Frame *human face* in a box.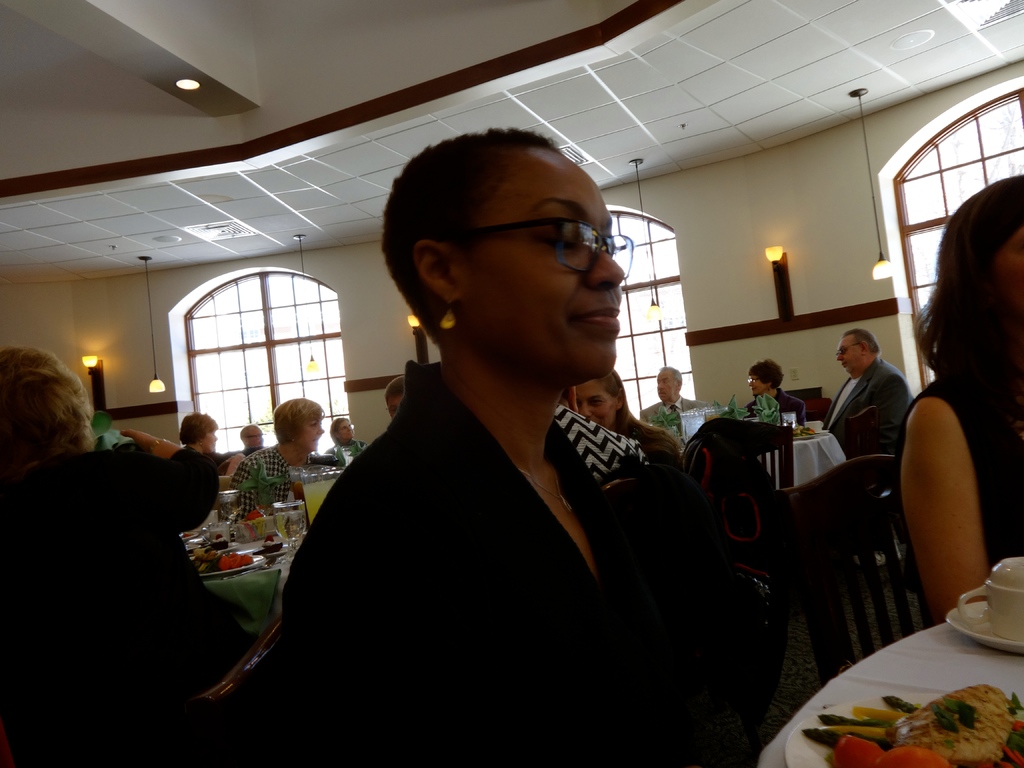
region(829, 332, 863, 378).
